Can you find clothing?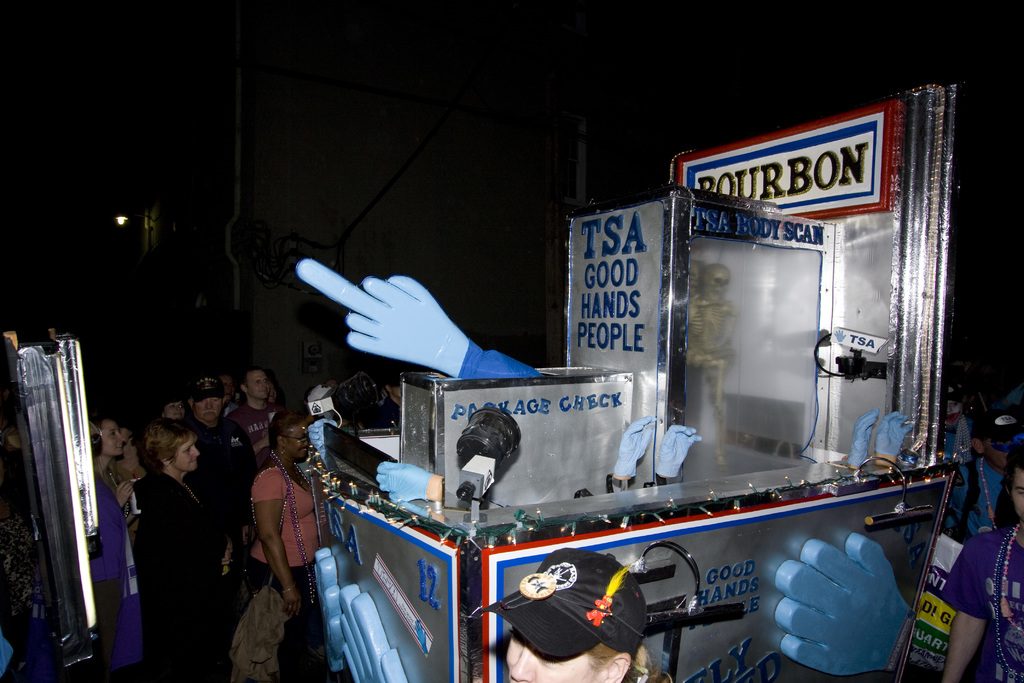
Yes, bounding box: (left=250, top=465, right=308, bottom=678).
